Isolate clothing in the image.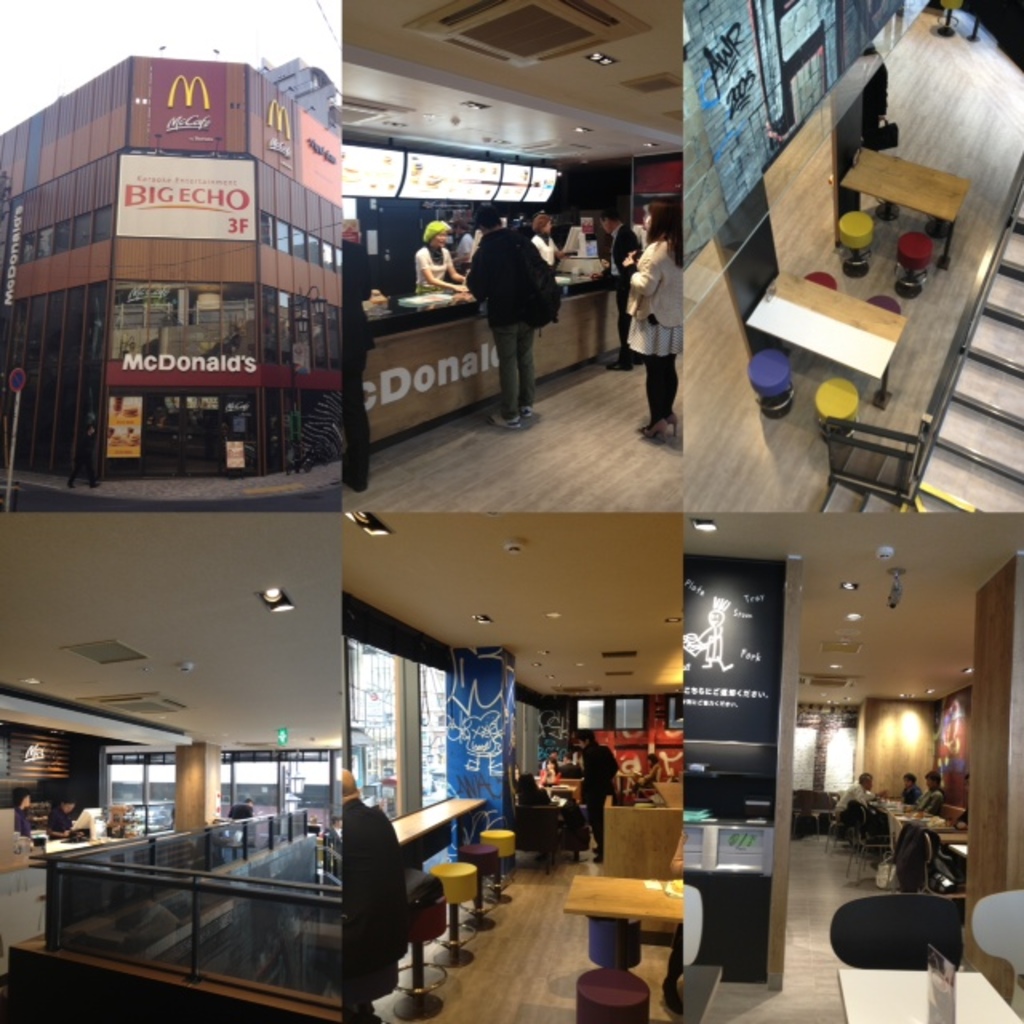
Isolated region: 530,232,558,267.
